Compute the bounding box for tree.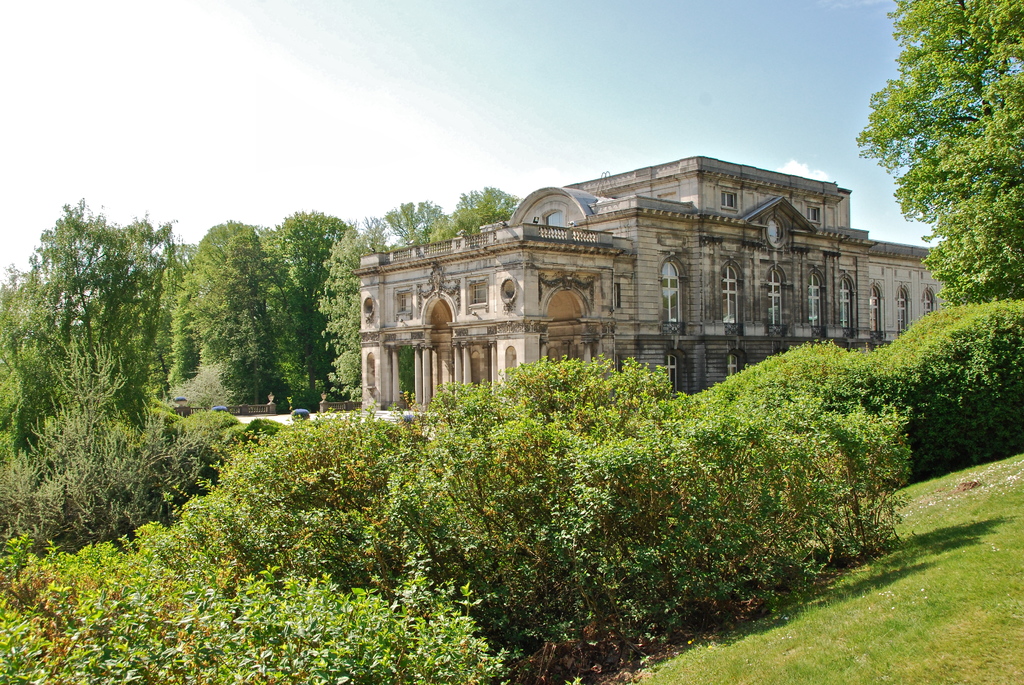
bbox=(0, 257, 19, 302).
